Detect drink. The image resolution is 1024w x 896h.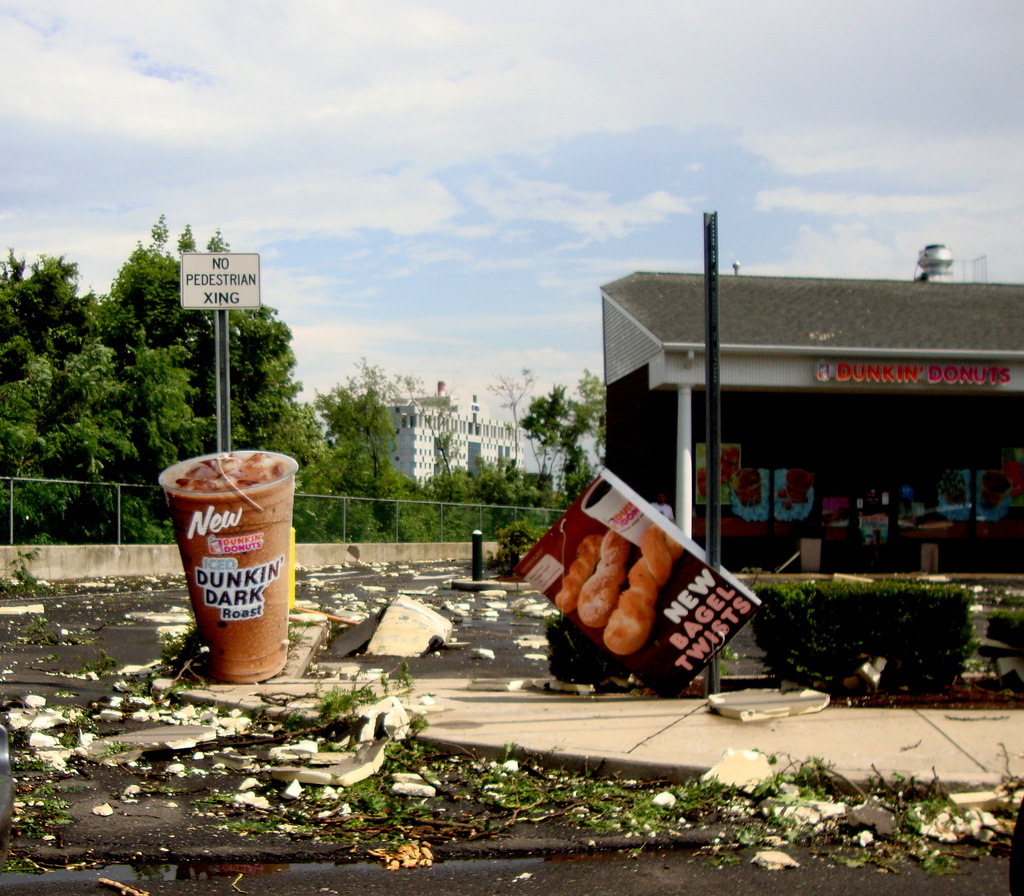
(x1=159, y1=448, x2=296, y2=685).
